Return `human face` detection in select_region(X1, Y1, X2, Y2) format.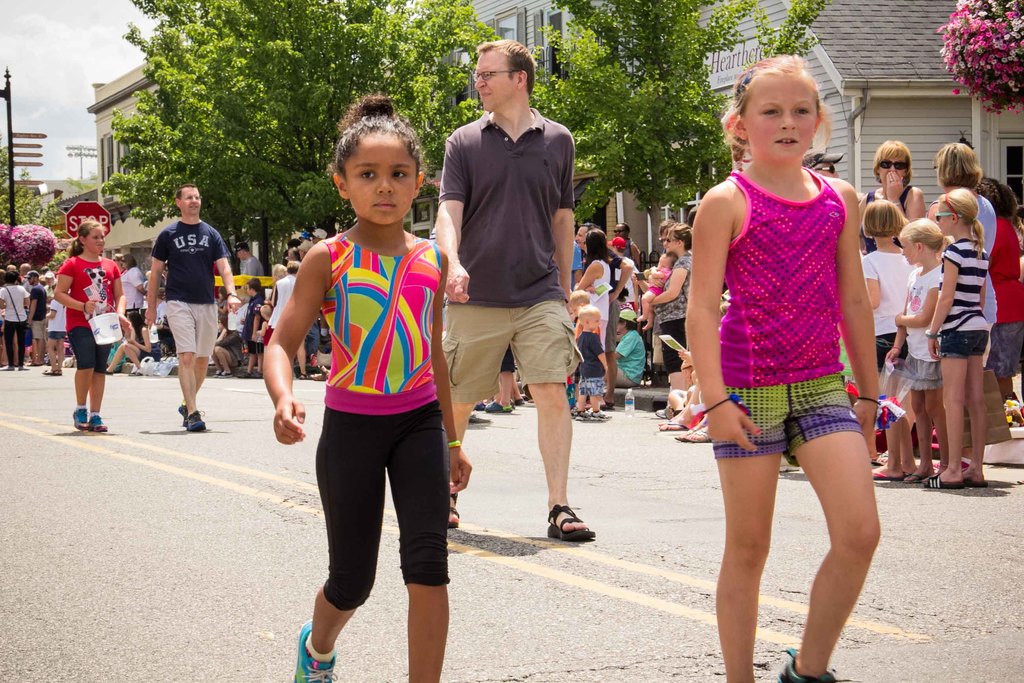
select_region(815, 165, 840, 177).
